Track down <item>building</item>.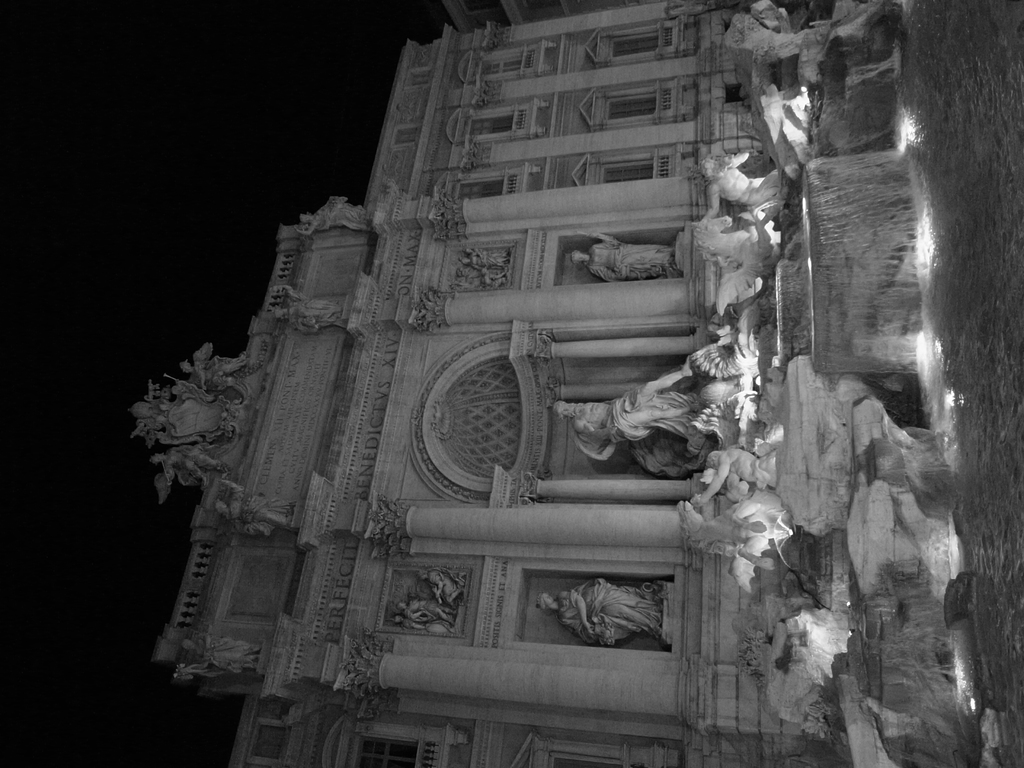
Tracked to <bbox>122, 0, 856, 767</bbox>.
